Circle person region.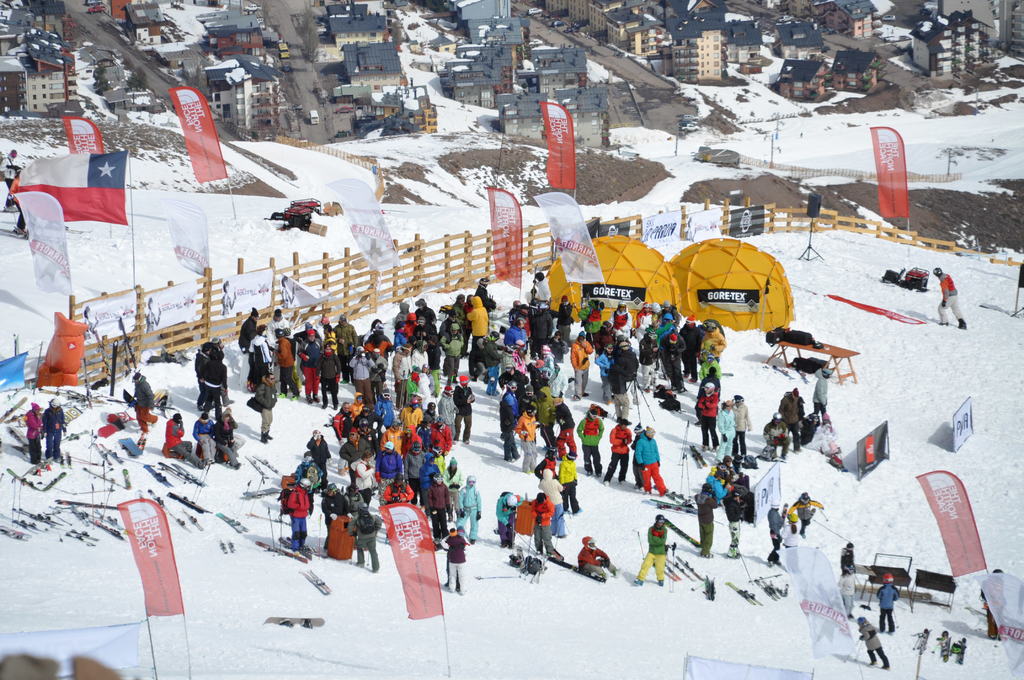
Region: Rect(777, 387, 803, 454).
